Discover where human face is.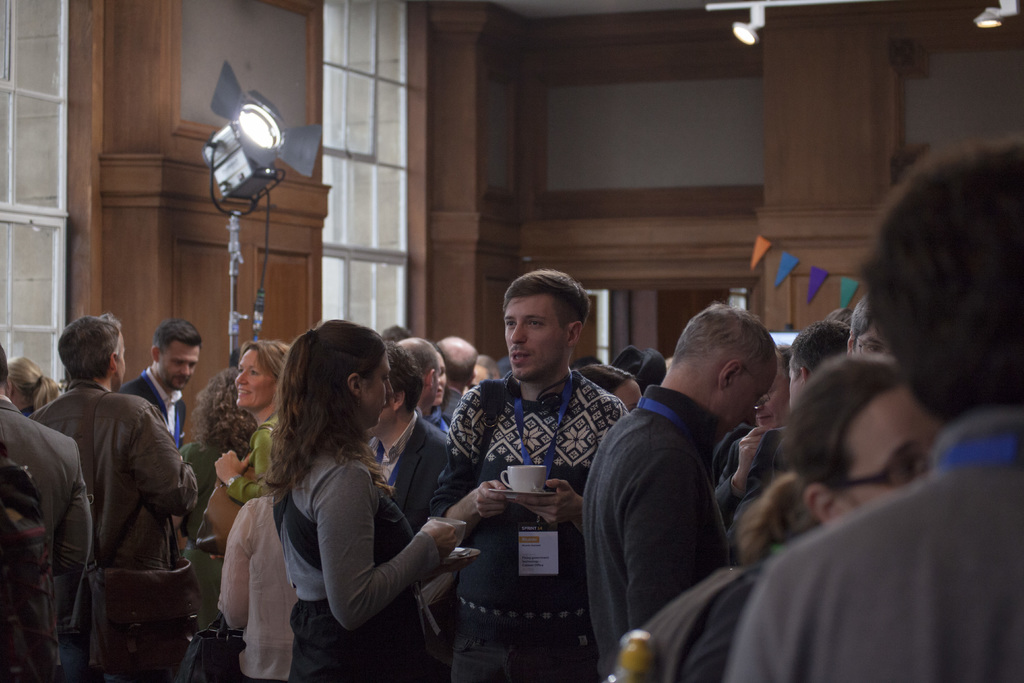
Discovered at <region>502, 292, 561, 378</region>.
